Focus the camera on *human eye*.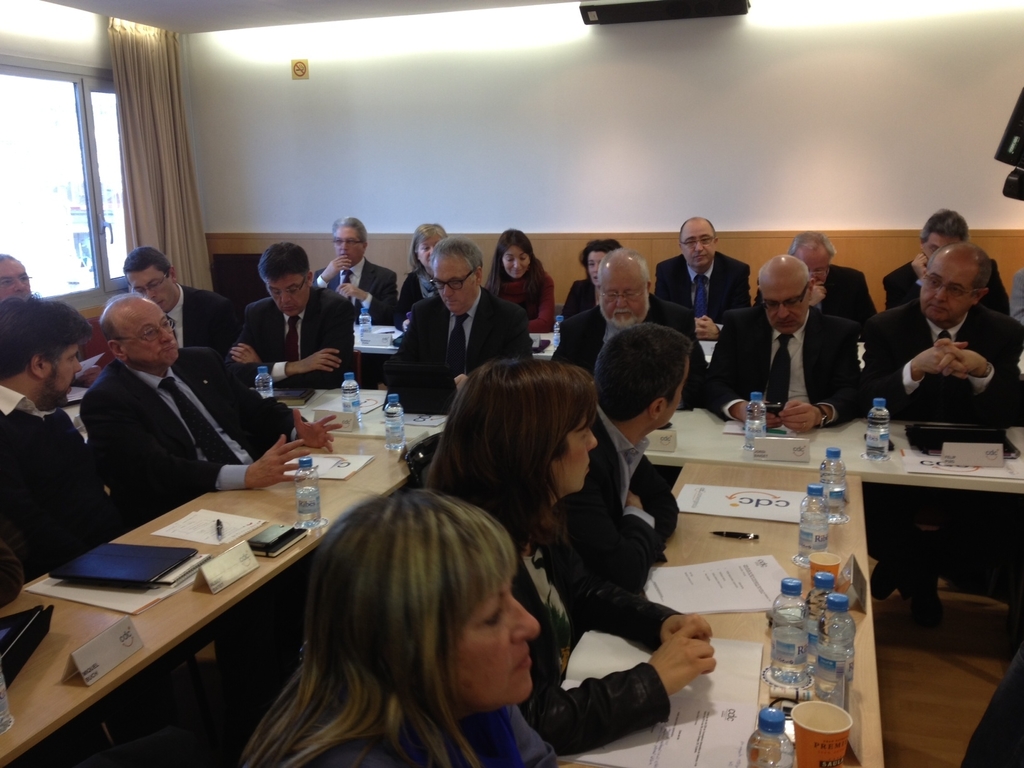
Focus region: [349,239,353,245].
